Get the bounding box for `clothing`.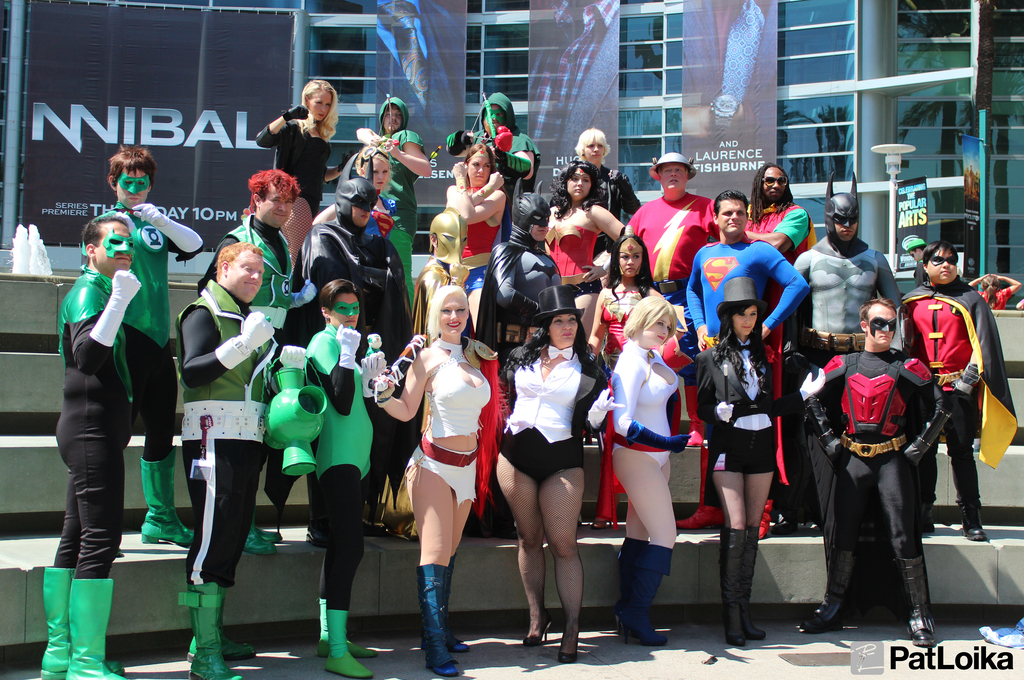
471/242/560/362.
